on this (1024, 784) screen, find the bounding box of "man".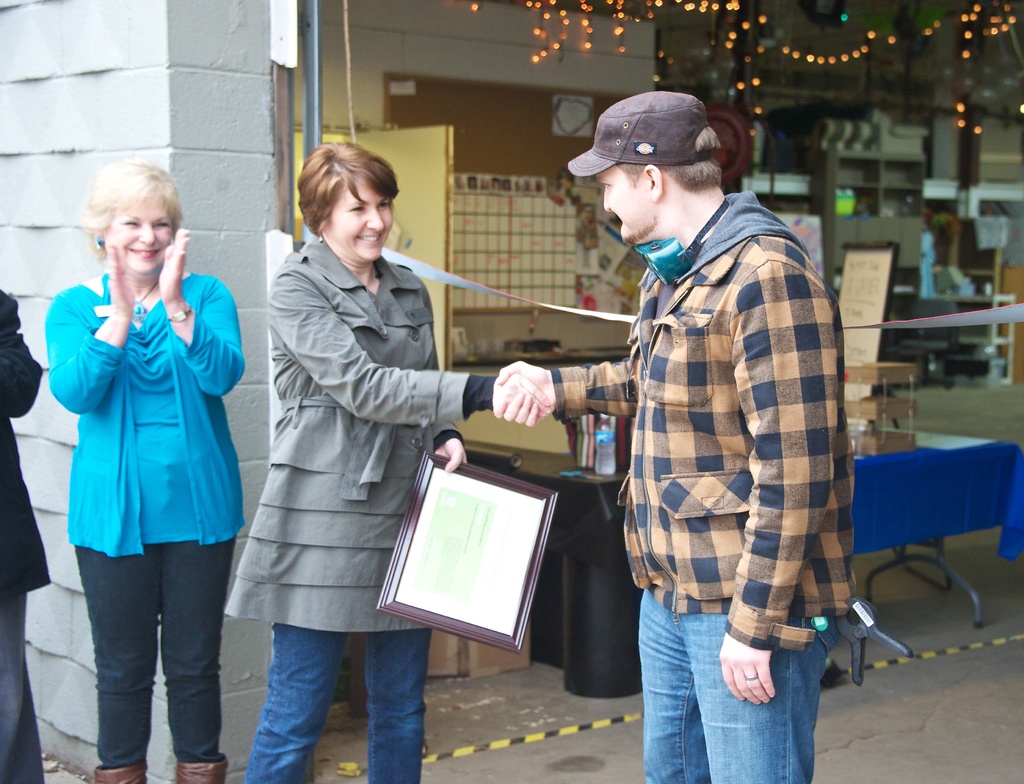
Bounding box: box(0, 285, 54, 783).
